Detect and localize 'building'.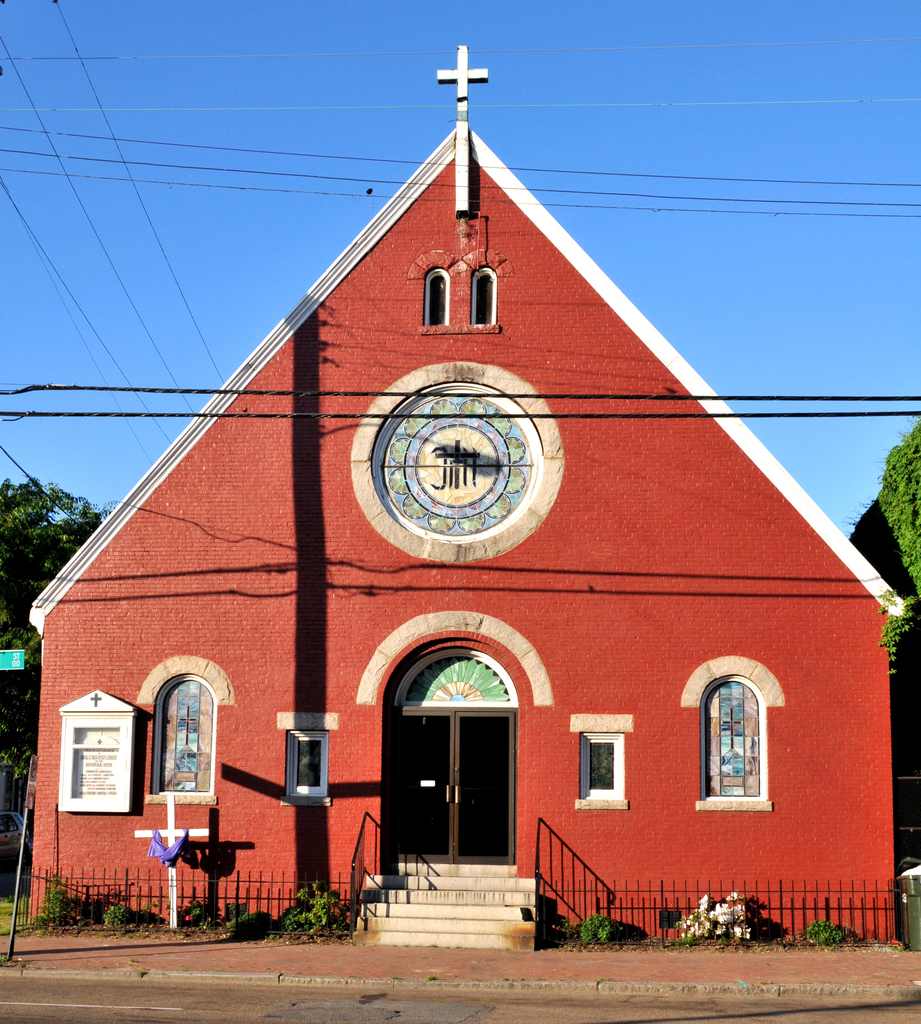
Localized at Rect(22, 41, 908, 952).
